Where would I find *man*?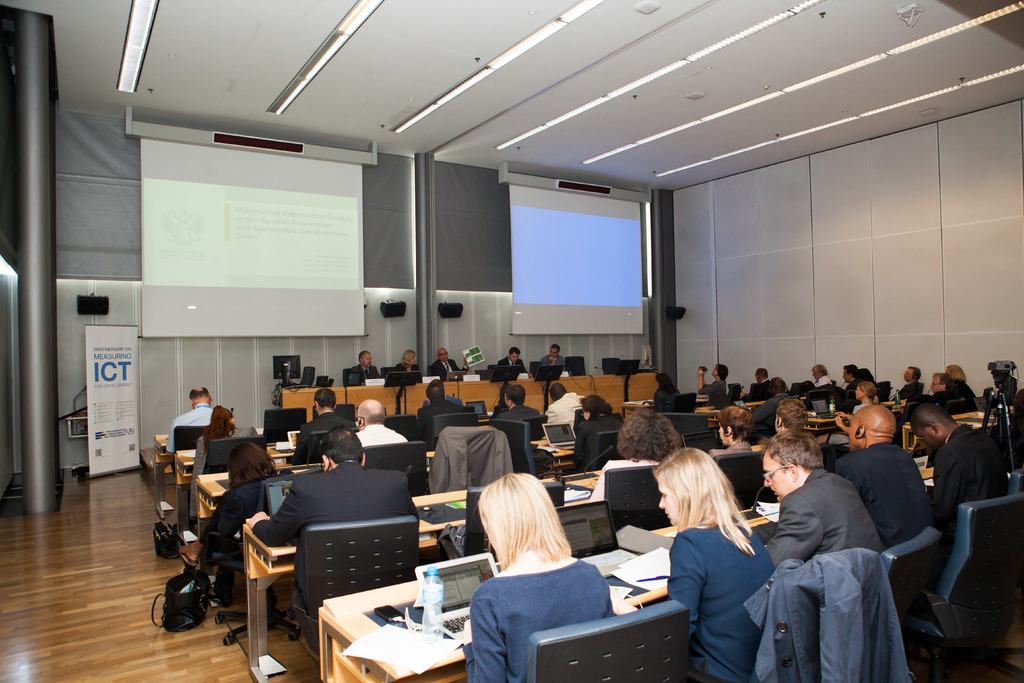
At detection(840, 364, 861, 391).
